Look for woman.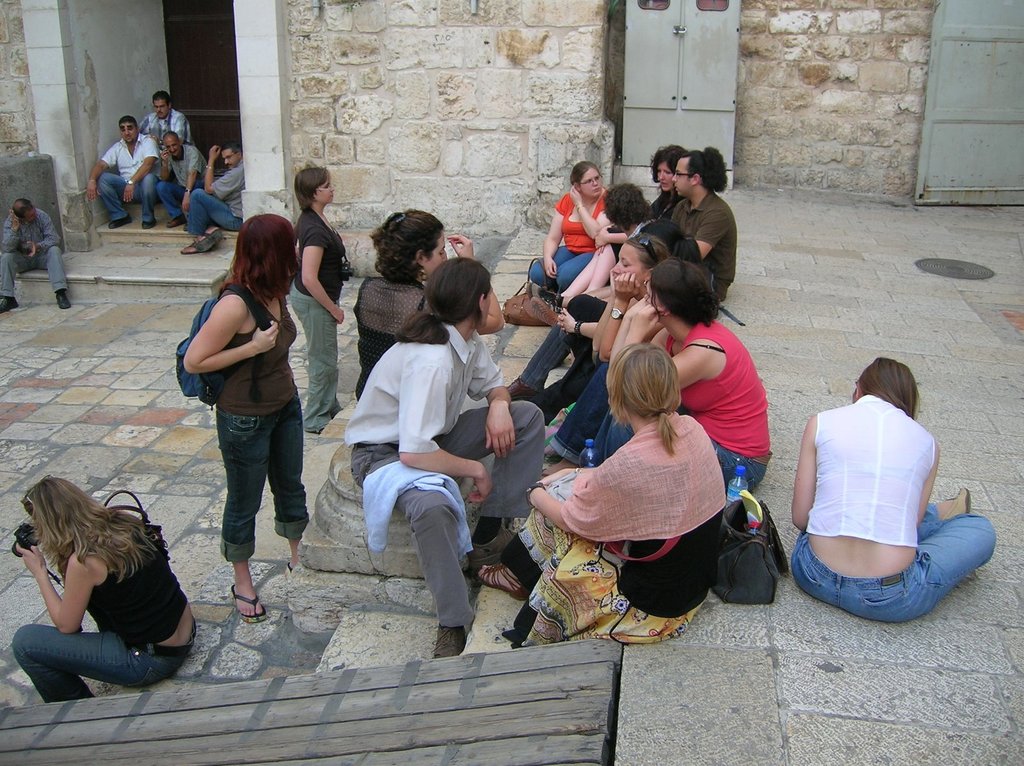
Found: 538/259/776/512.
